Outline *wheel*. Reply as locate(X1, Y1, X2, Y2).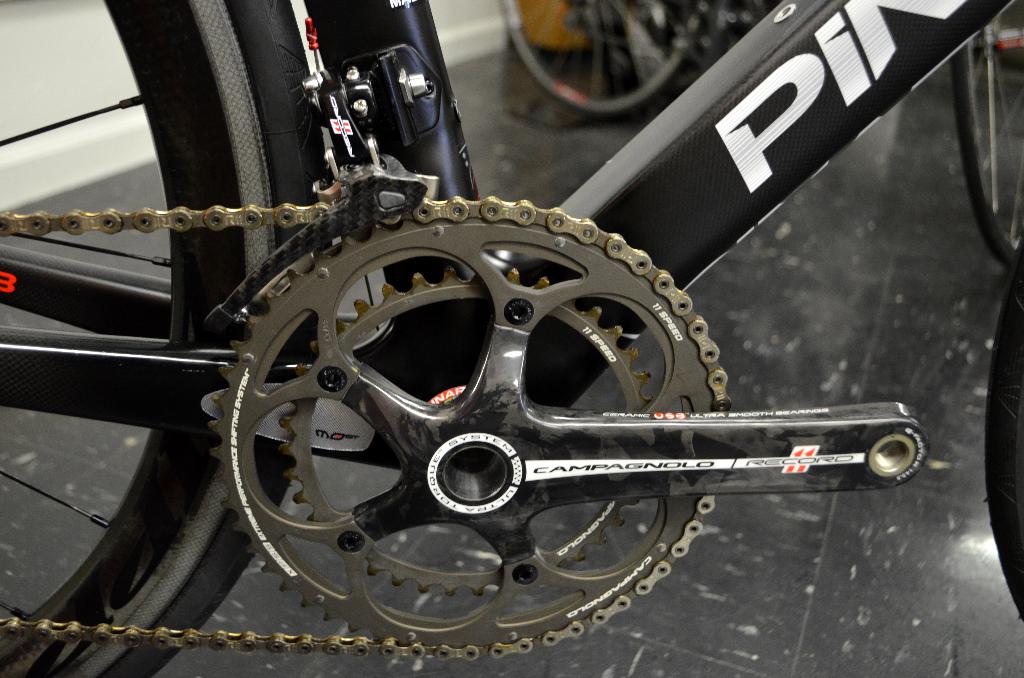
locate(0, 0, 332, 677).
